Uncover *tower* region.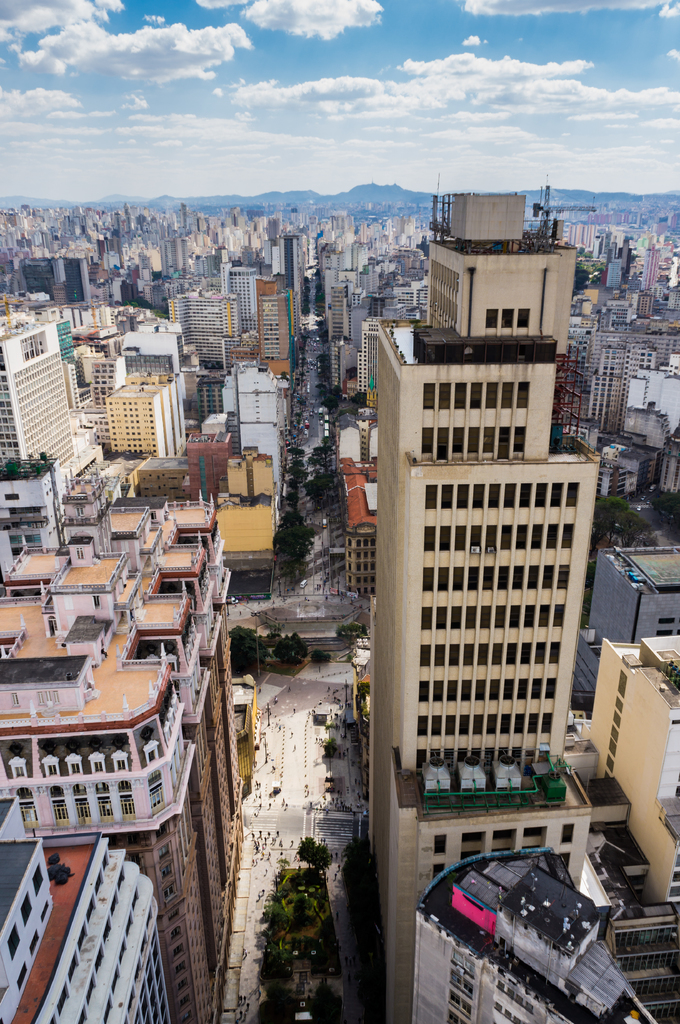
Uncovered: (351,195,603,767).
